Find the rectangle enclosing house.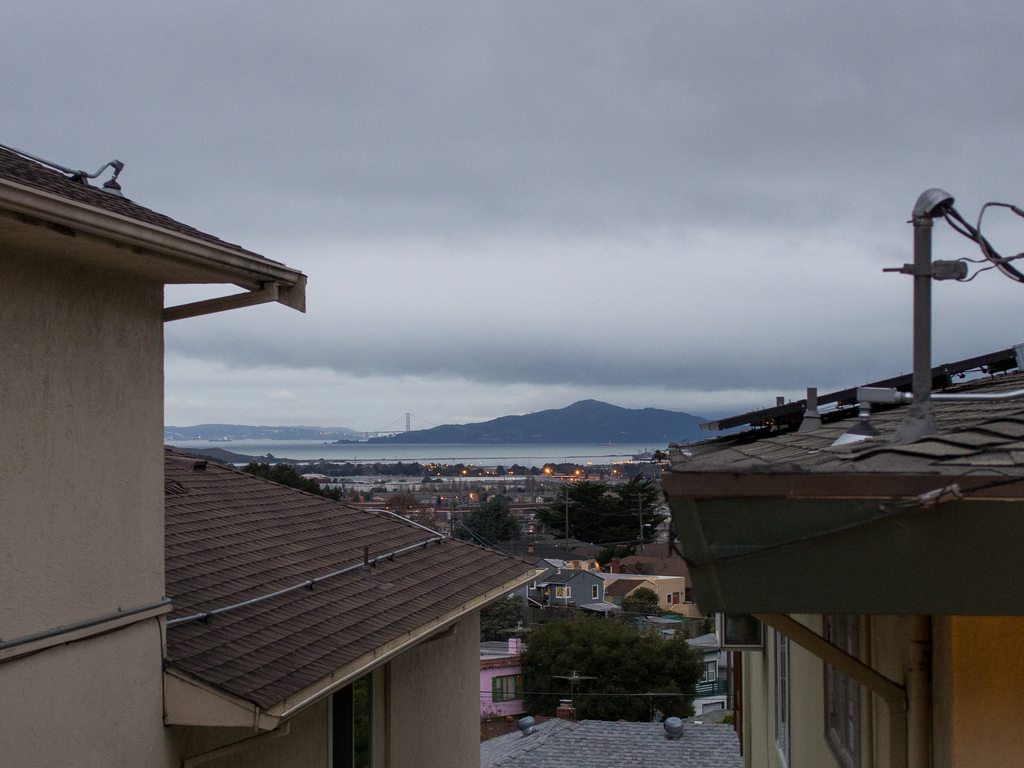
{"x1": 504, "y1": 551, "x2": 622, "y2": 618}.
